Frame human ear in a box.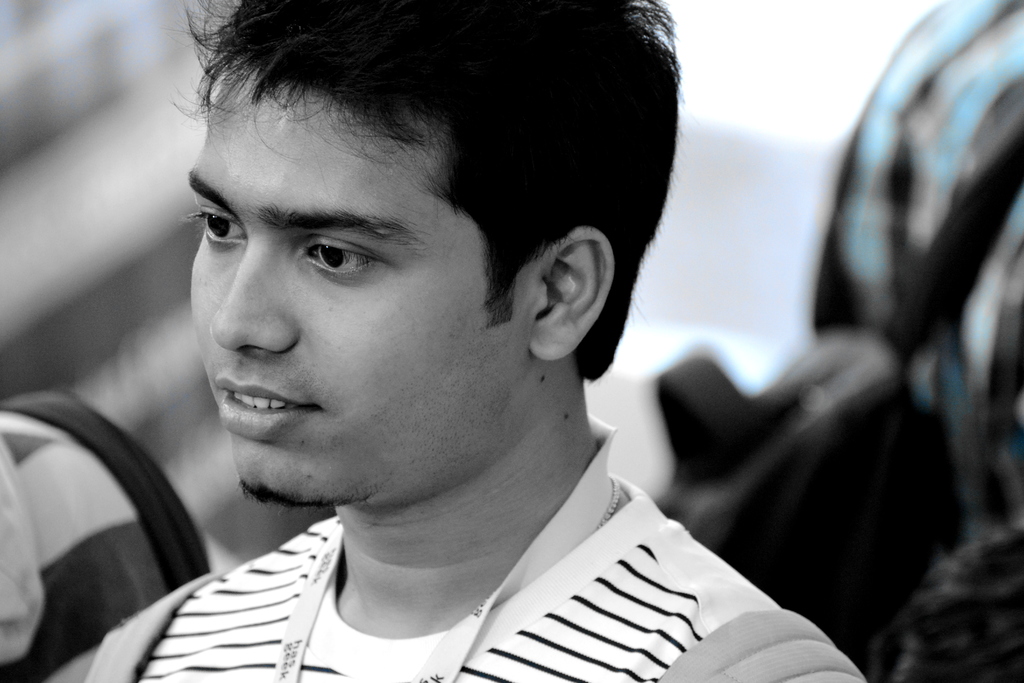
x1=528 y1=230 x2=616 y2=364.
